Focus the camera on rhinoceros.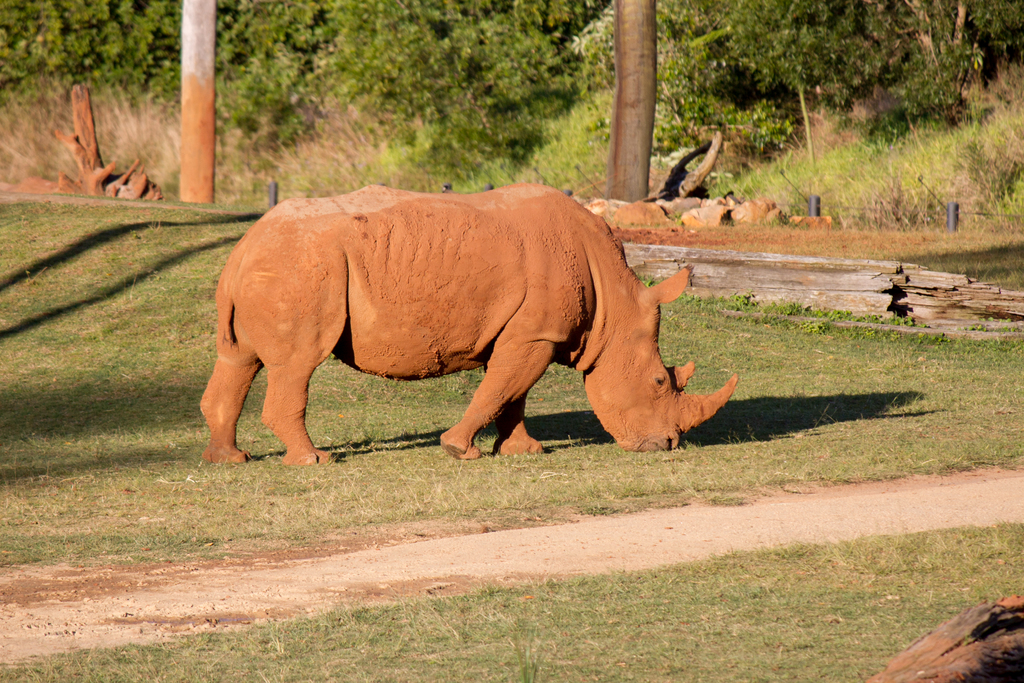
Focus region: [x1=193, y1=177, x2=747, y2=470].
